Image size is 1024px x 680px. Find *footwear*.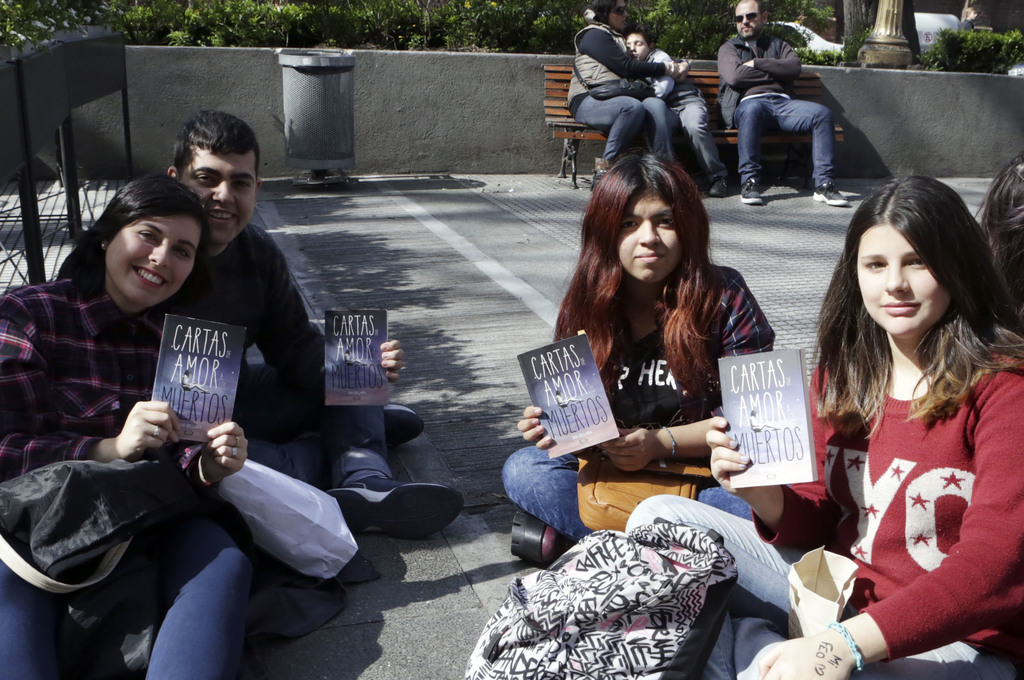
(736,172,762,207).
